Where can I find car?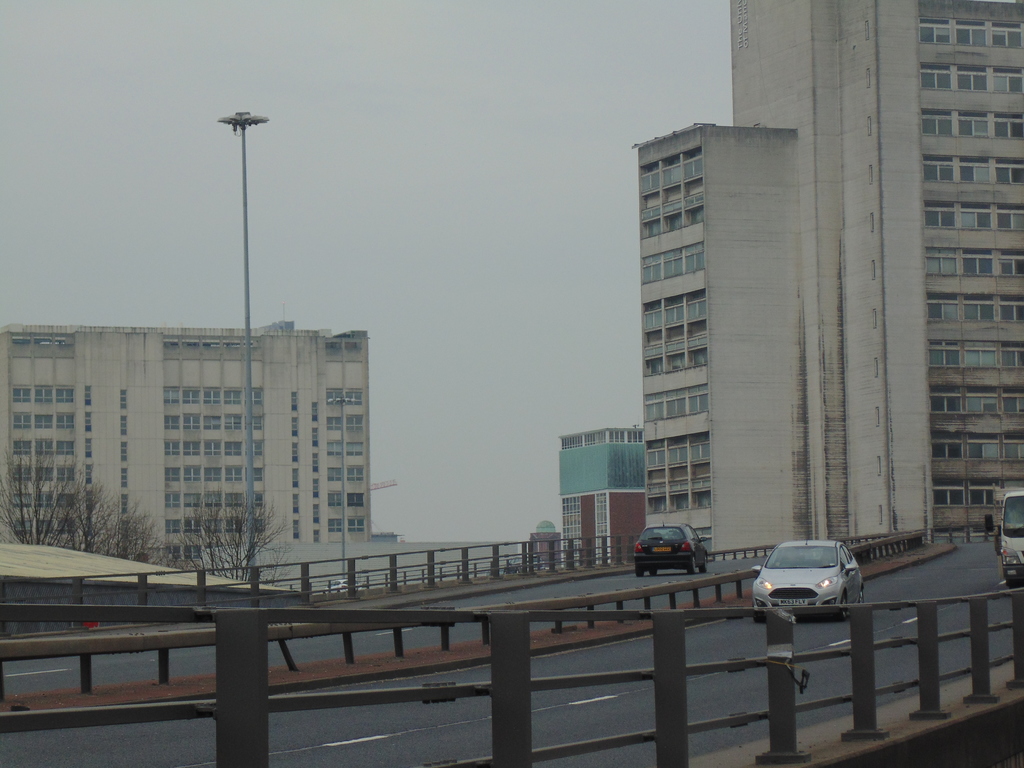
You can find it at left=634, top=520, right=709, bottom=575.
